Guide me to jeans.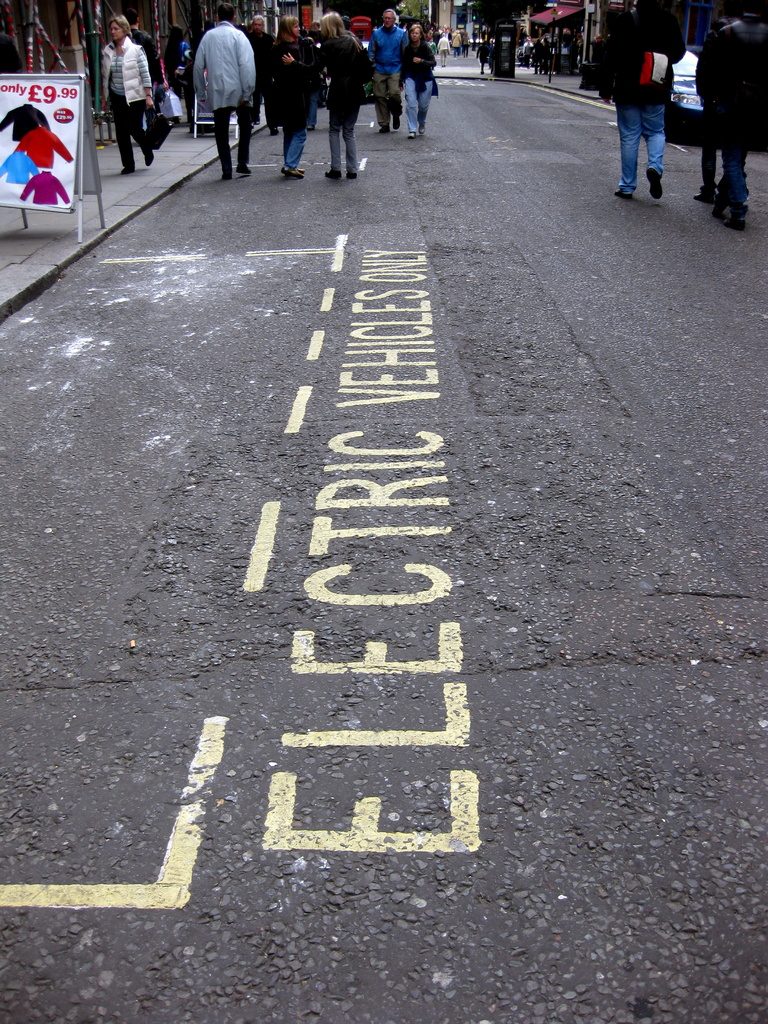
Guidance: (405, 79, 433, 135).
